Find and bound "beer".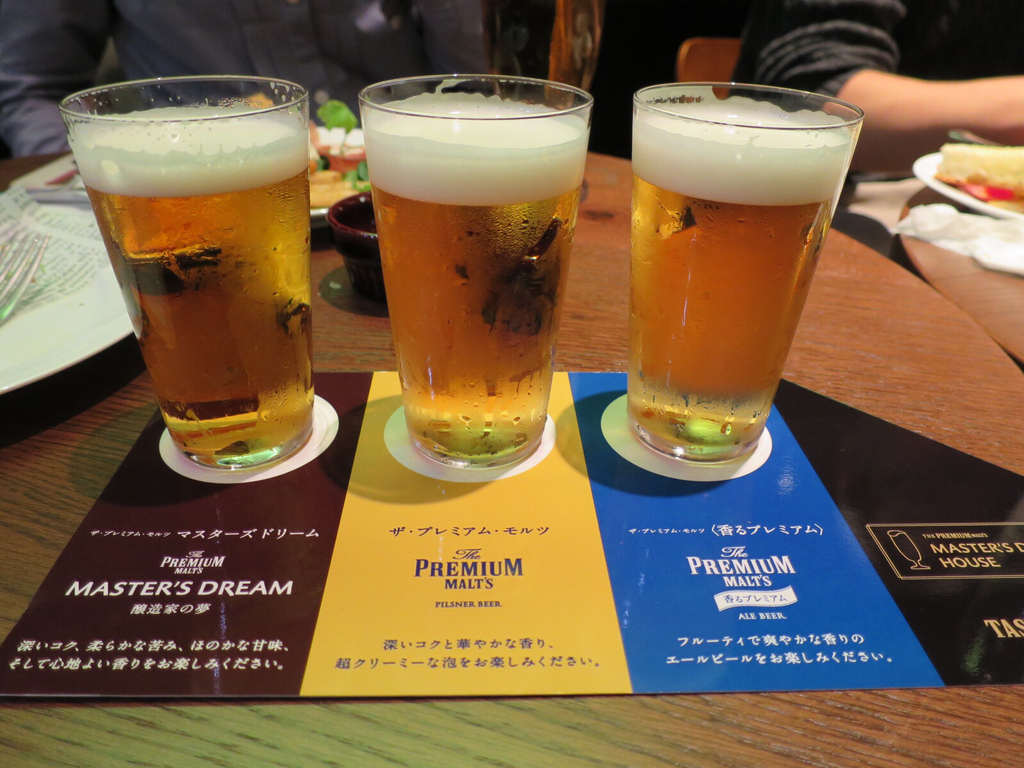
Bound: <region>625, 93, 860, 468</region>.
